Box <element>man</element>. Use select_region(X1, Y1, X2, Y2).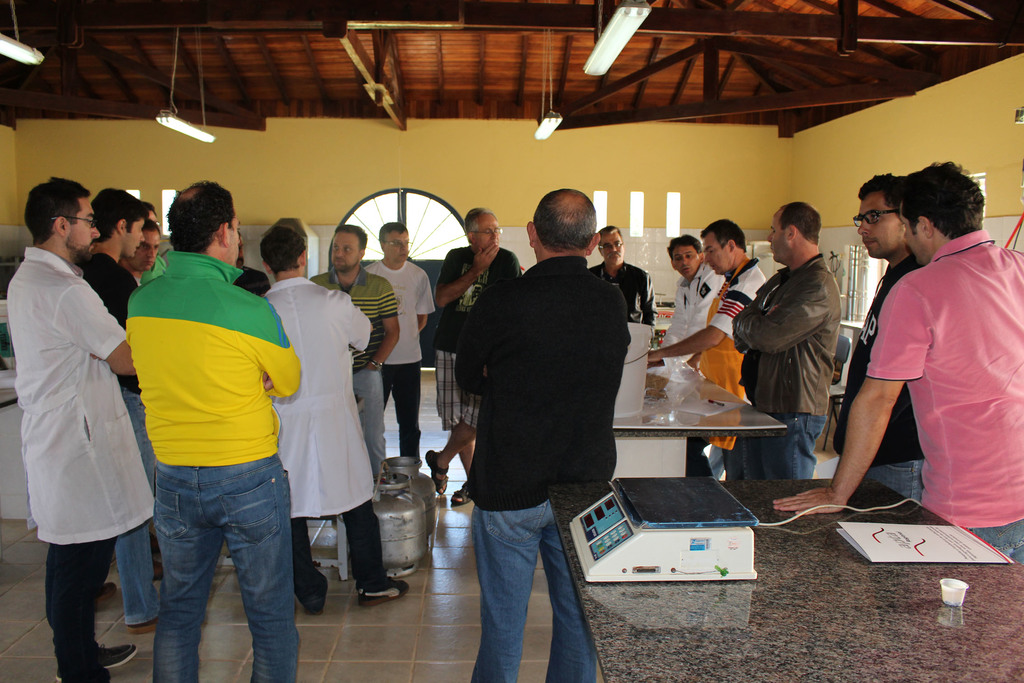
select_region(829, 176, 932, 495).
